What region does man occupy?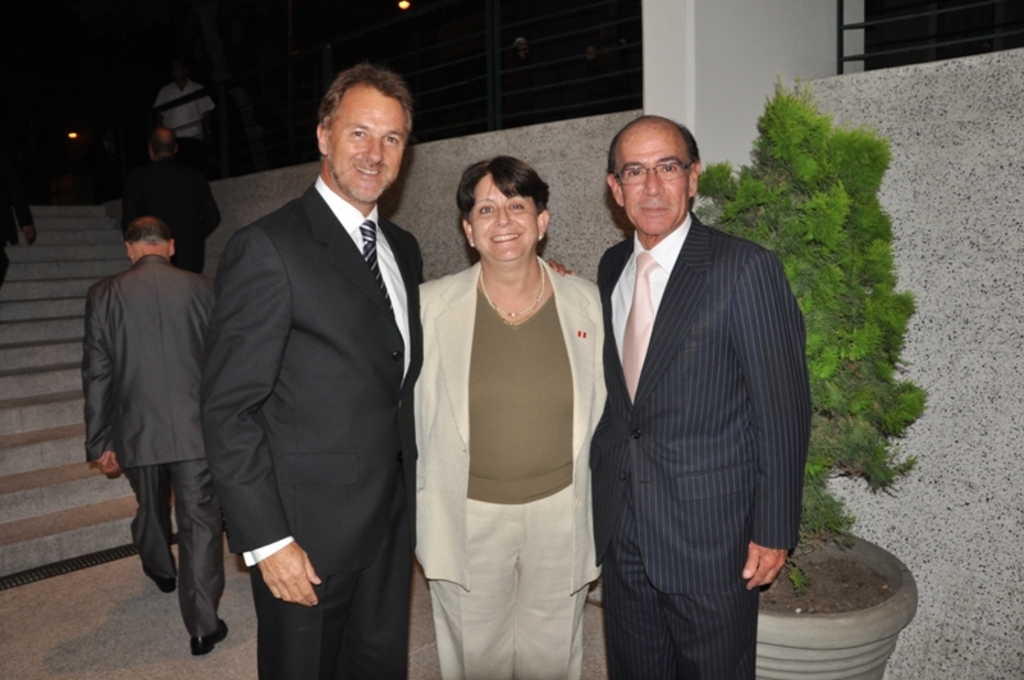
(0,119,38,284).
